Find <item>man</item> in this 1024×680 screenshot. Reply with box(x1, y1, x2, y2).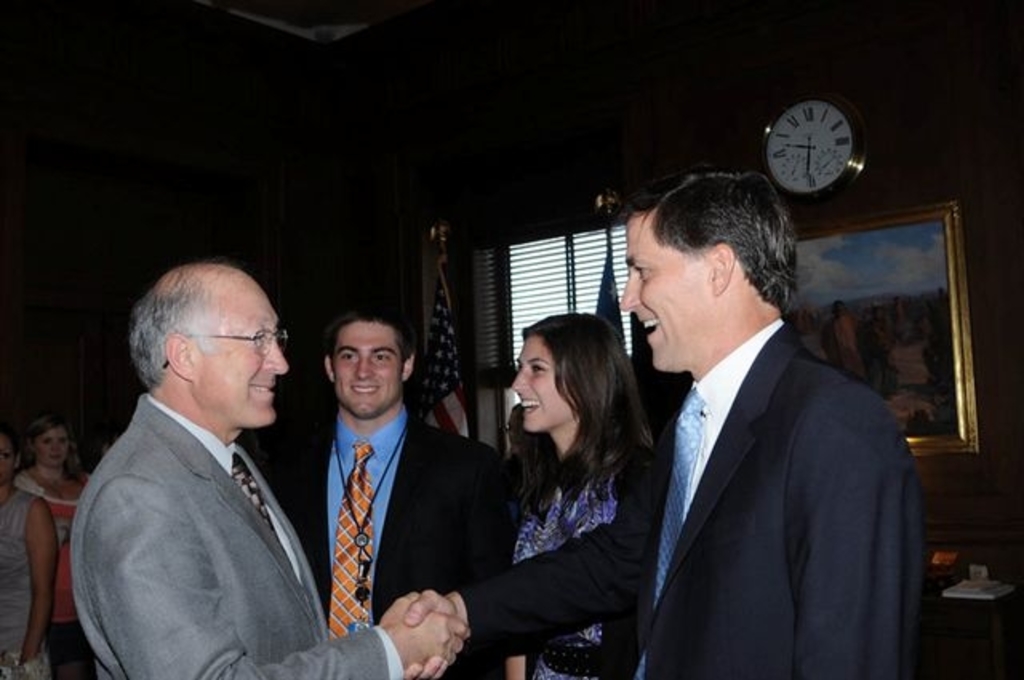
box(390, 157, 931, 678).
